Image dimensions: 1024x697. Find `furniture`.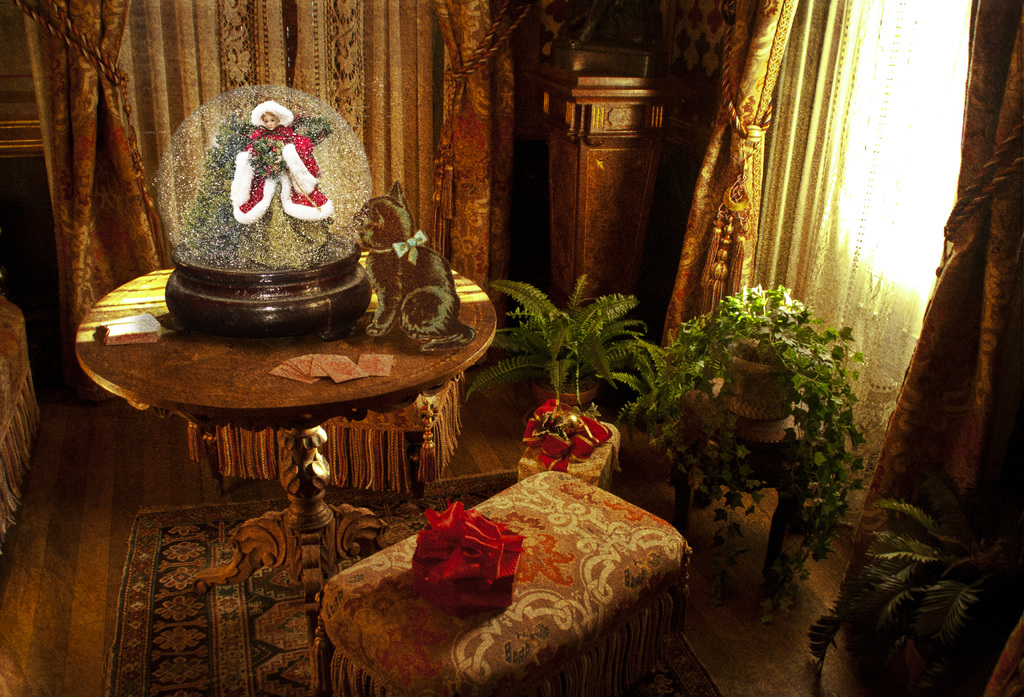
Rect(73, 265, 498, 696).
